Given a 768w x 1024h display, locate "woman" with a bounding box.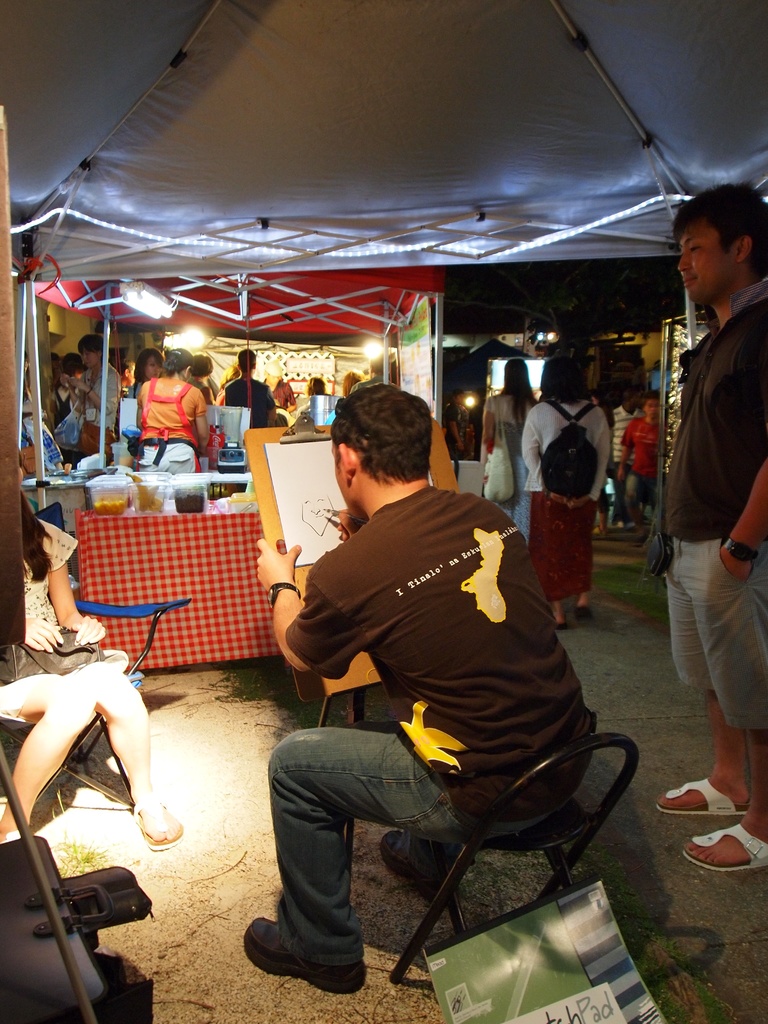
Located: detection(131, 349, 219, 469).
